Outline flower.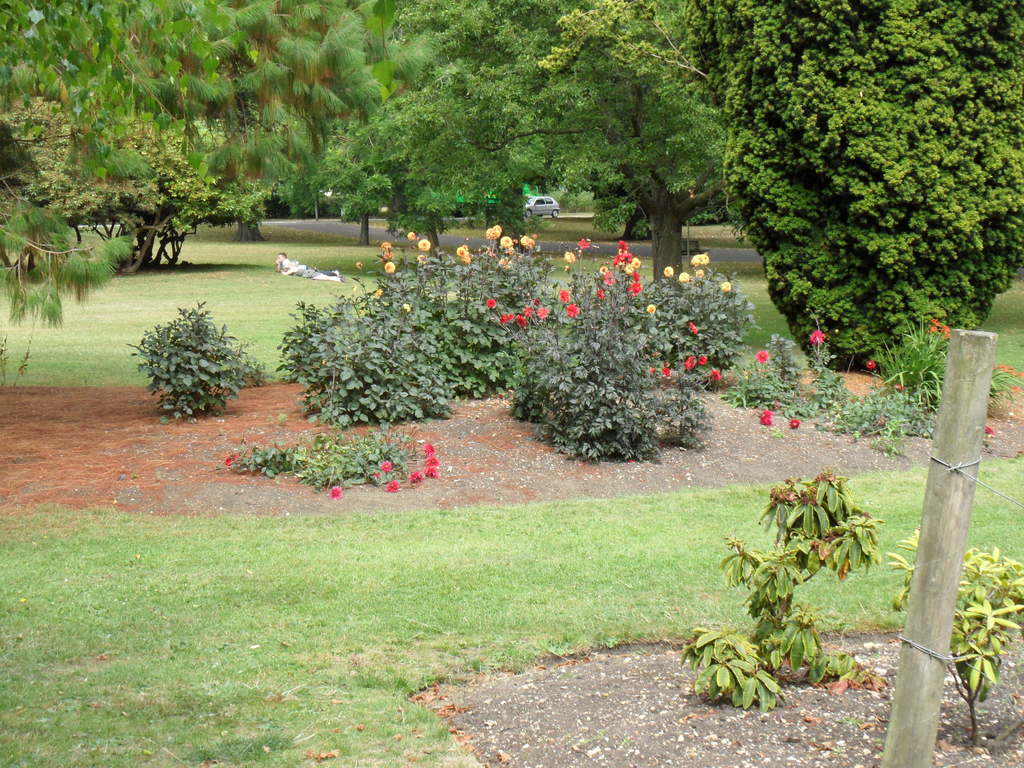
Outline: <box>809,330,828,347</box>.
